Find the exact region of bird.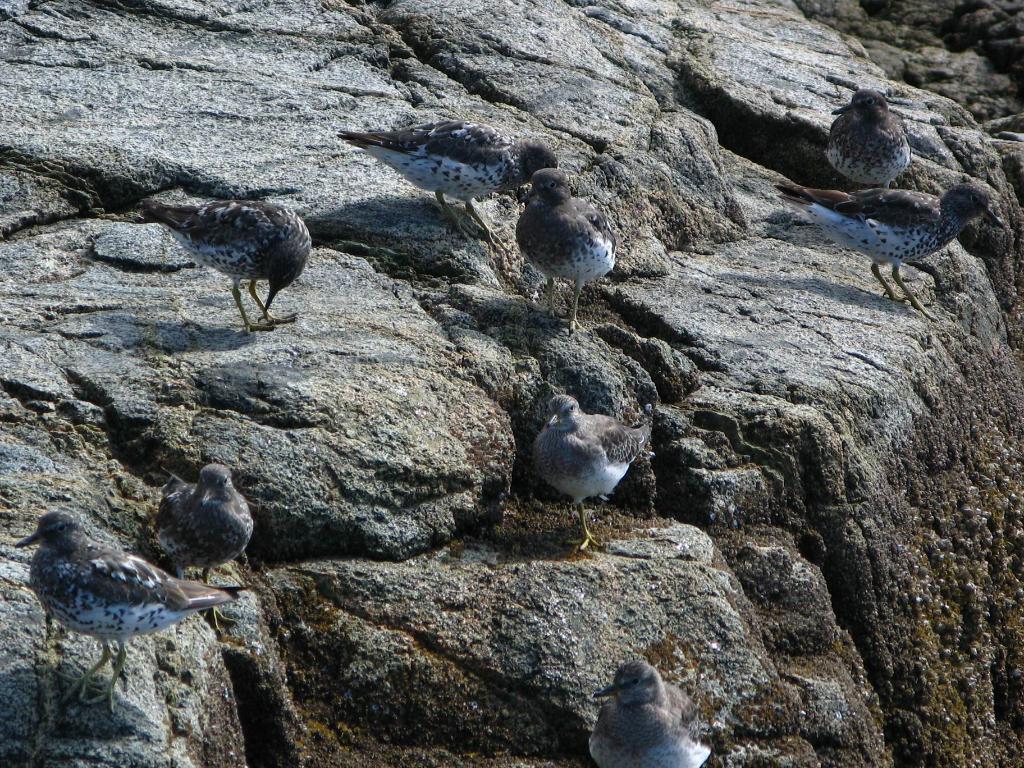
Exact region: region(586, 659, 715, 767).
